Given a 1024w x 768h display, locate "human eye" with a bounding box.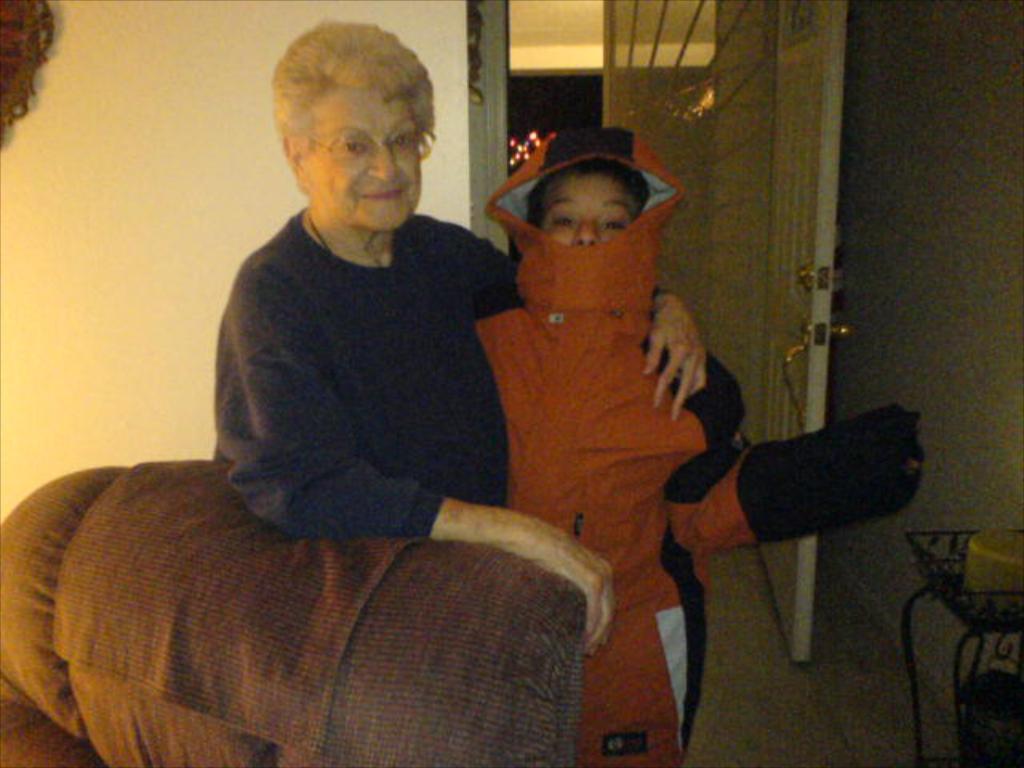
Located: Rect(394, 126, 414, 154).
